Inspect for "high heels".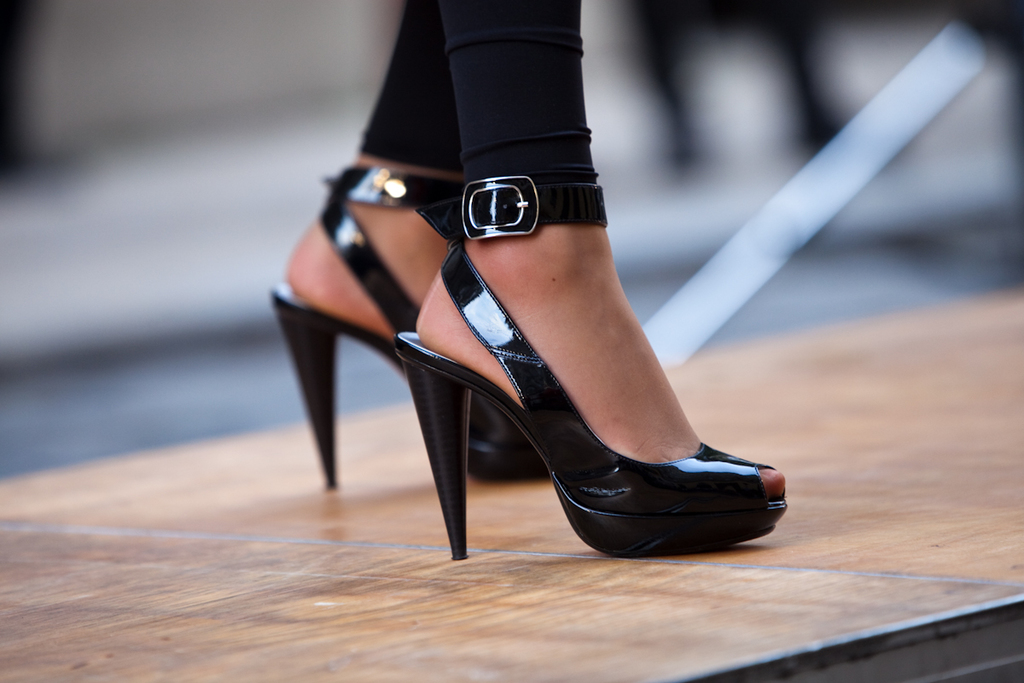
Inspection: 390/168/793/565.
